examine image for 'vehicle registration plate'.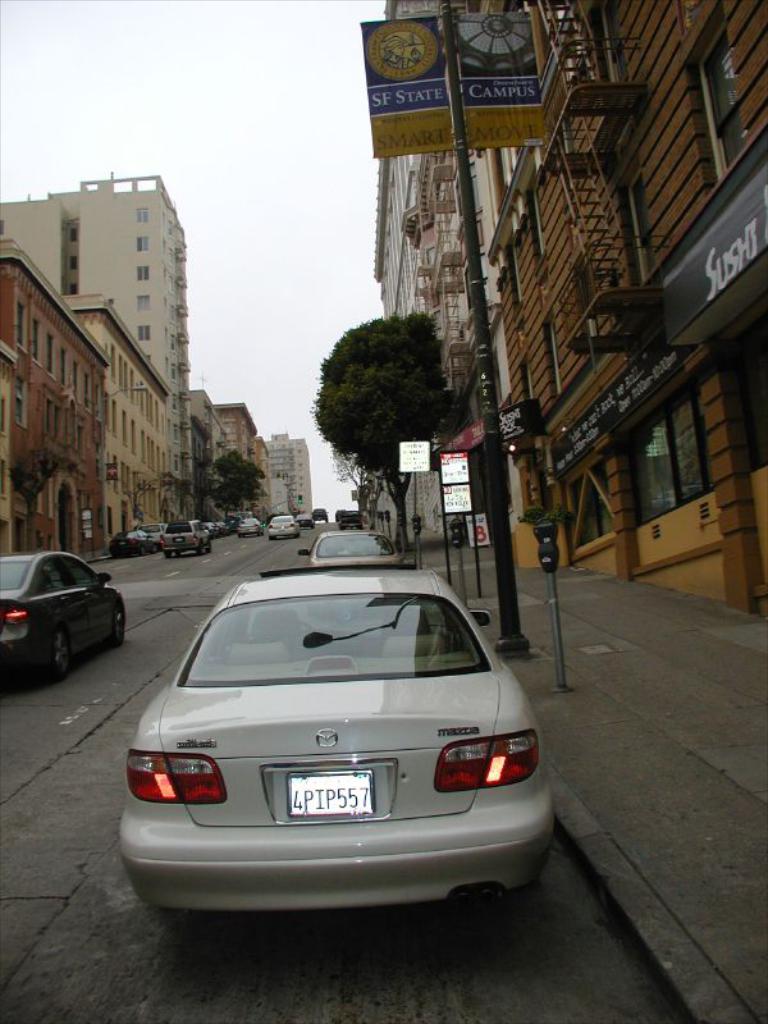
Examination result: locate(287, 760, 378, 817).
